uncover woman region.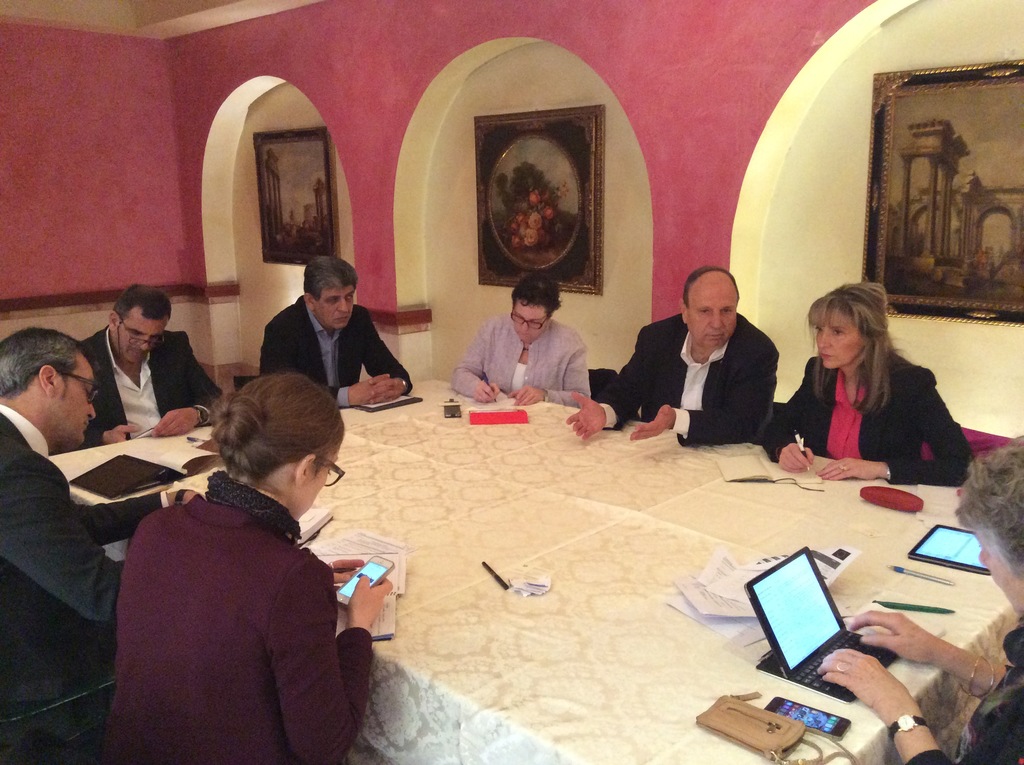
Uncovered: [x1=776, y1=275, x2=972, y2=495].
